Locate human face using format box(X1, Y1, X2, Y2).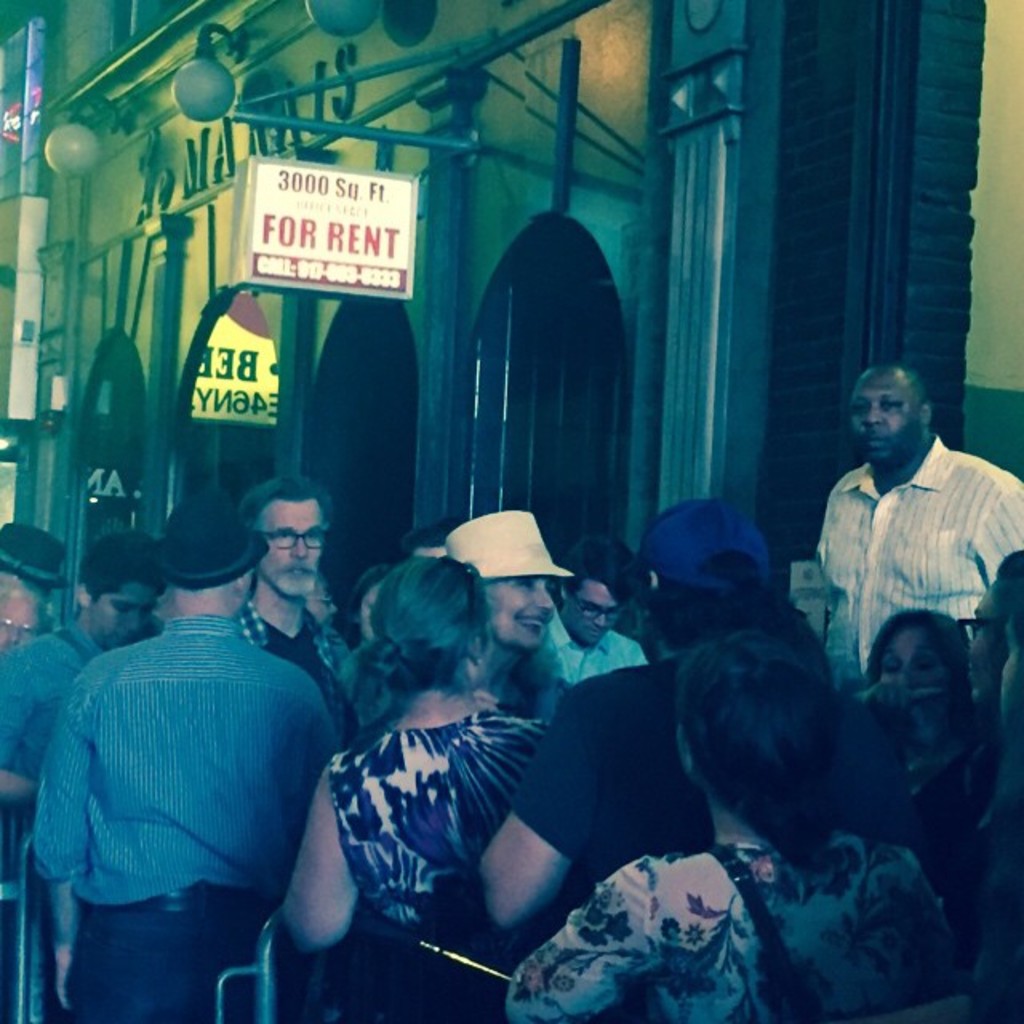
box(251, 502, 323, 600).
